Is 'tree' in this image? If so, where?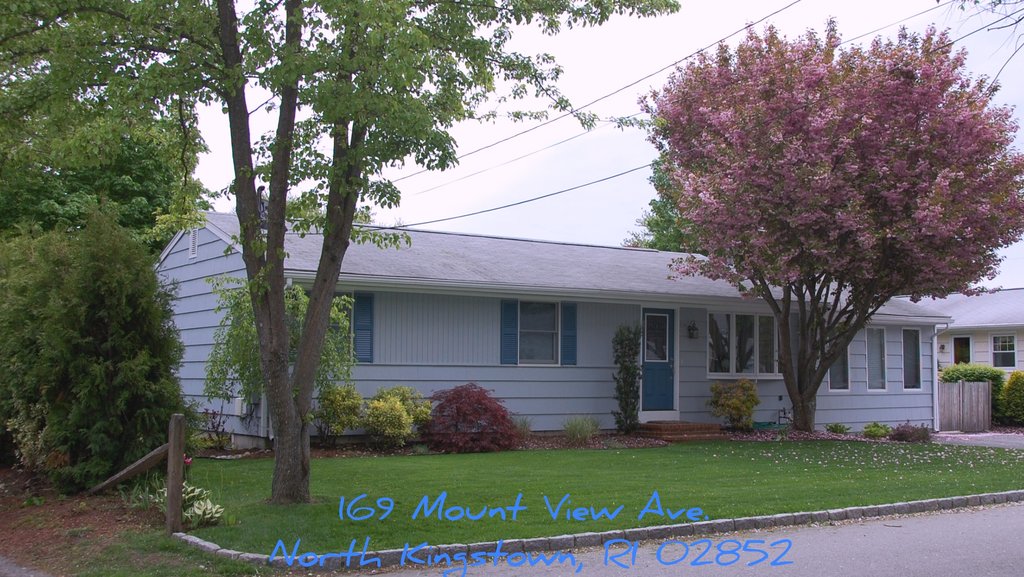
Yes, at (left=0, top=78, right=212, bottom=250).
